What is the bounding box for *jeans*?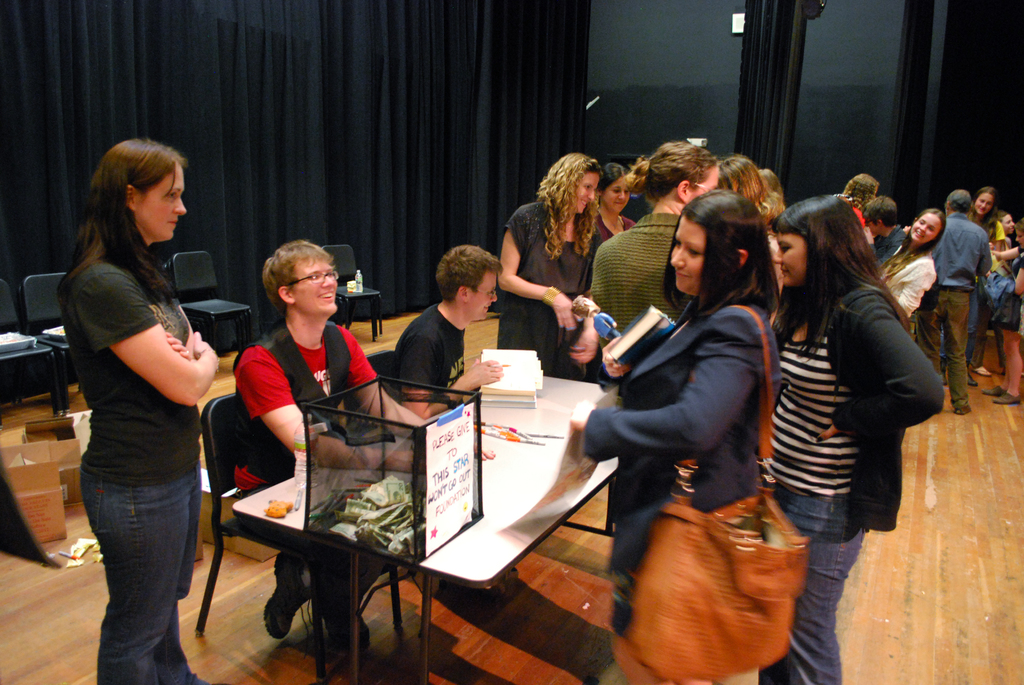
<bbox>976, 270, 1015, 312</bbox>.
